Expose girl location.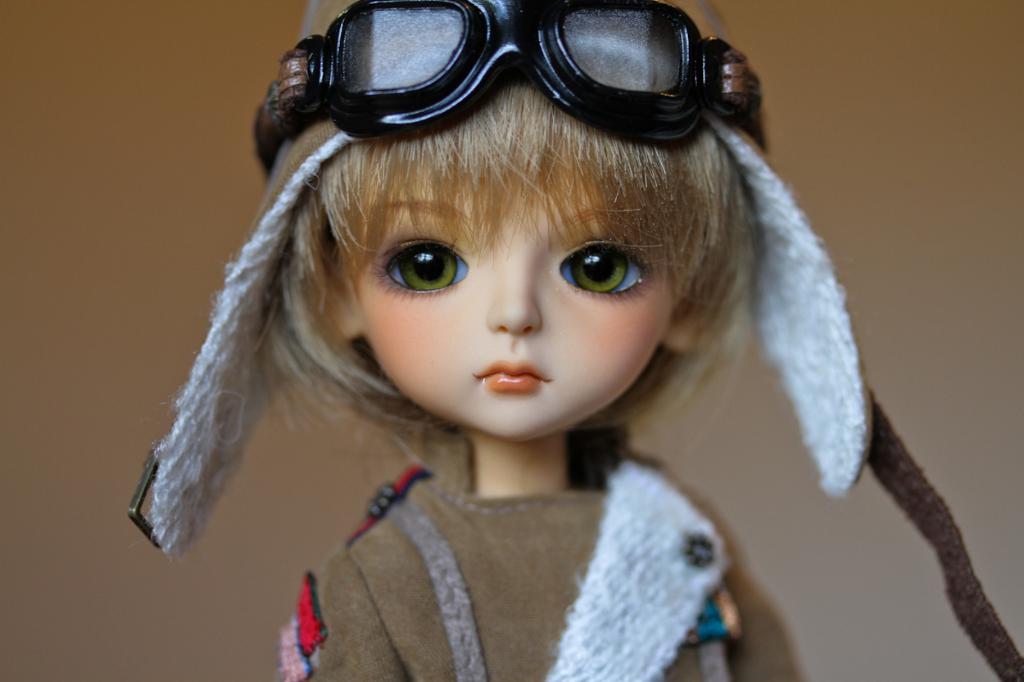
Exposed at <bbox>127, 0, 878, 681</bbox>.
